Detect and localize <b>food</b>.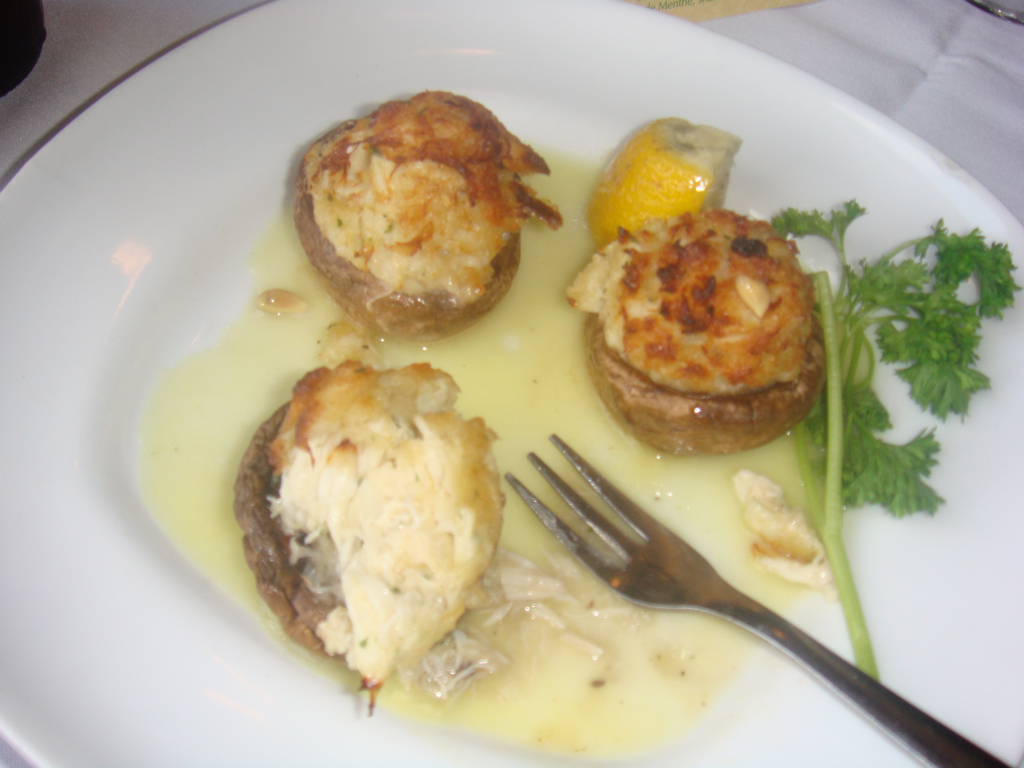
Localized at <region>588, 117, 744, 254</region>.
